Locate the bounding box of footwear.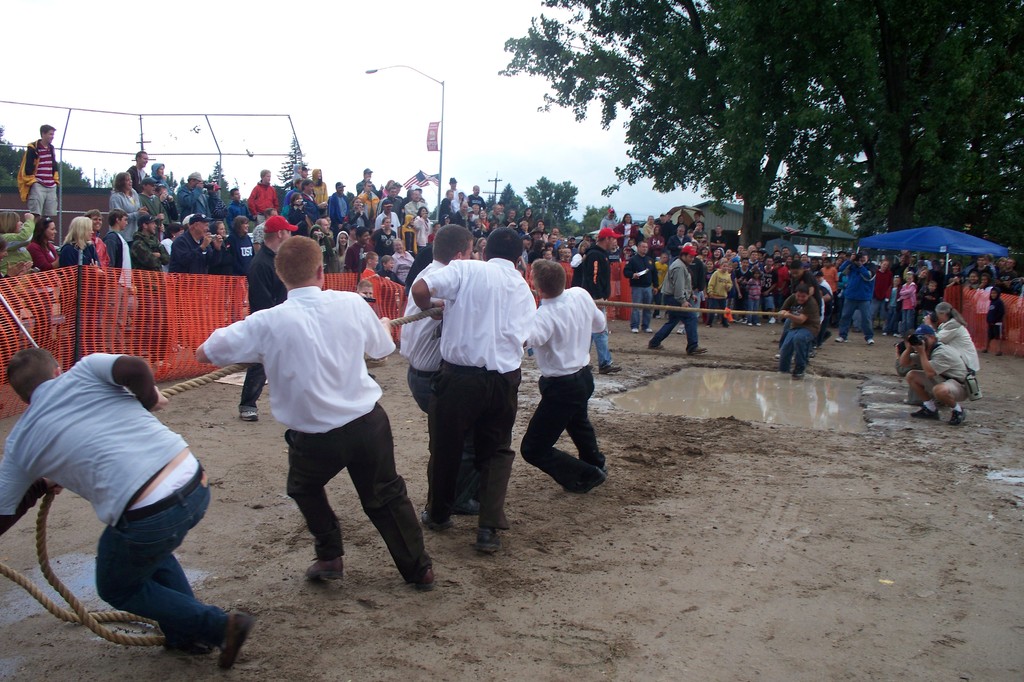
Bounding box: l=153, t=359, r=169, b=366.
